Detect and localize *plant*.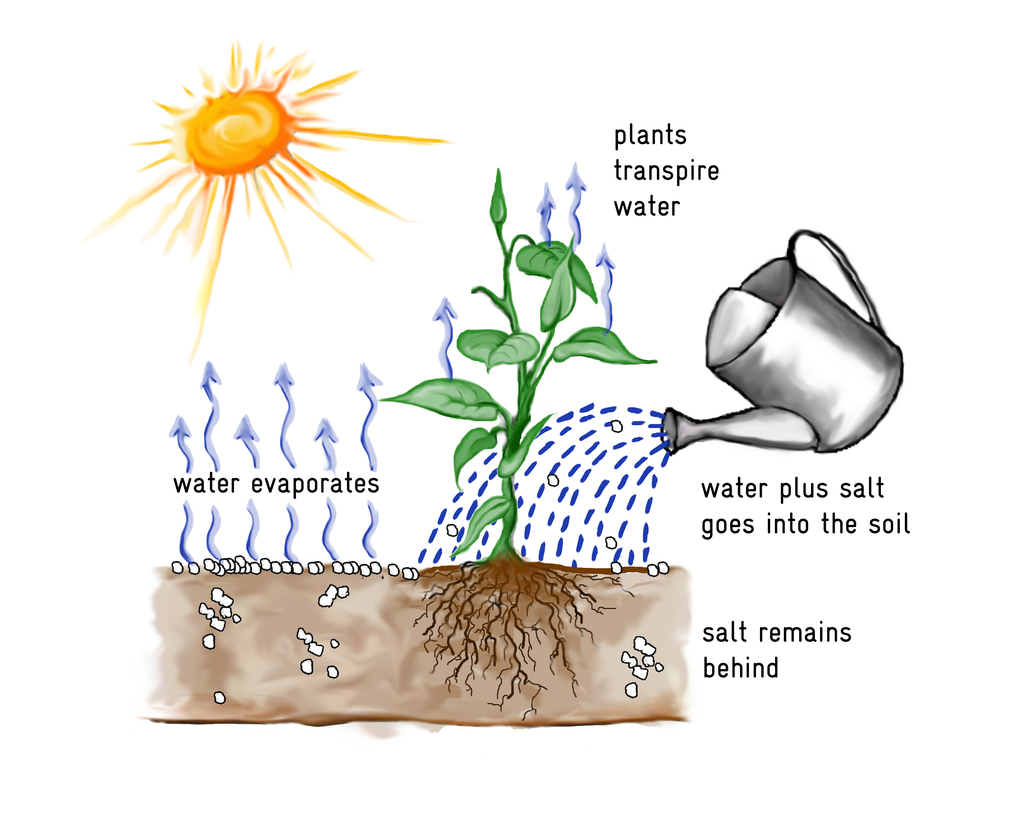
Localized at pyautogui.locateOnScreen(378, 162, 656, 723).
